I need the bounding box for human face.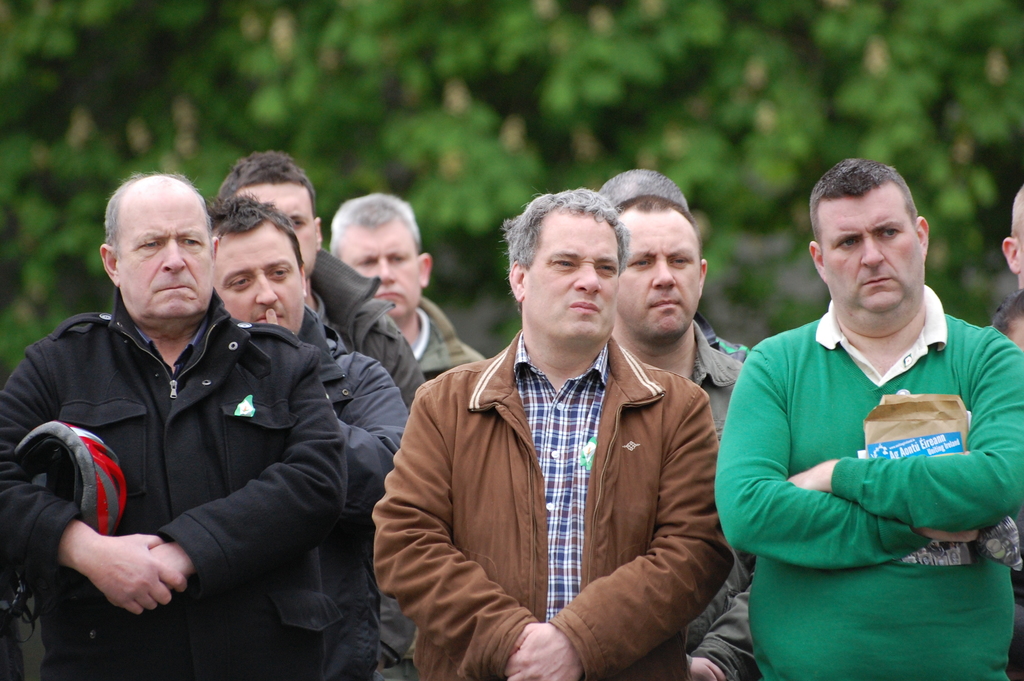
Here it is: (left=613, top=211, right=700, bottom=335).
